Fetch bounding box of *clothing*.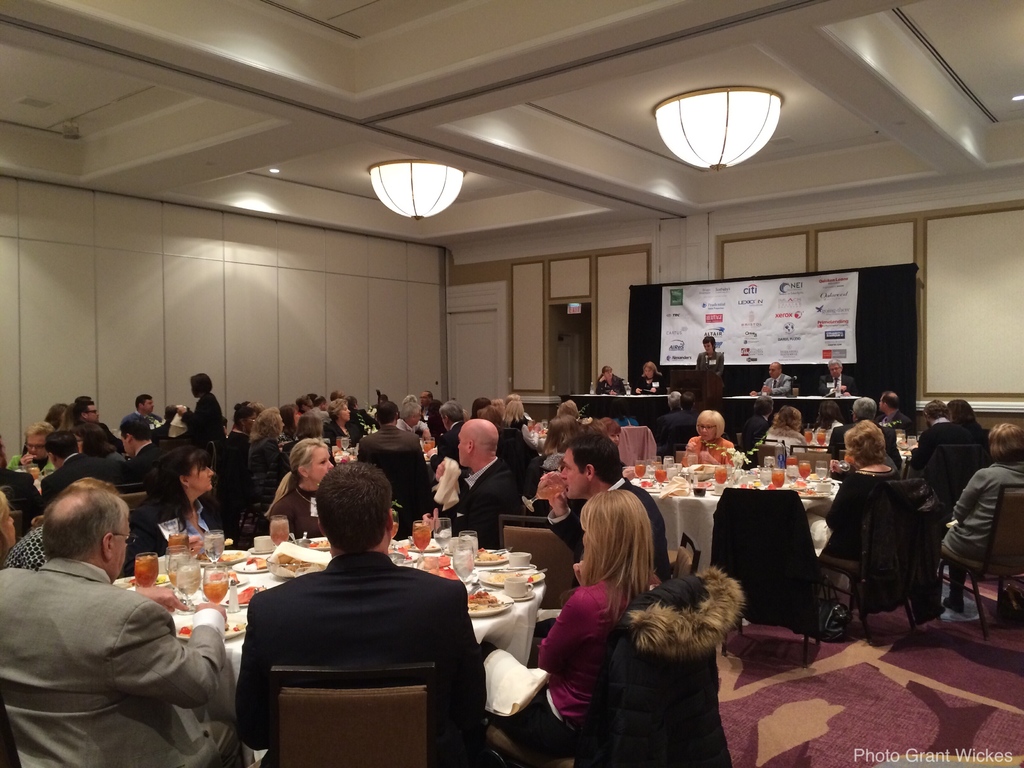
Bbox: <bbox>175, 384, 244, 456</bbox>.
